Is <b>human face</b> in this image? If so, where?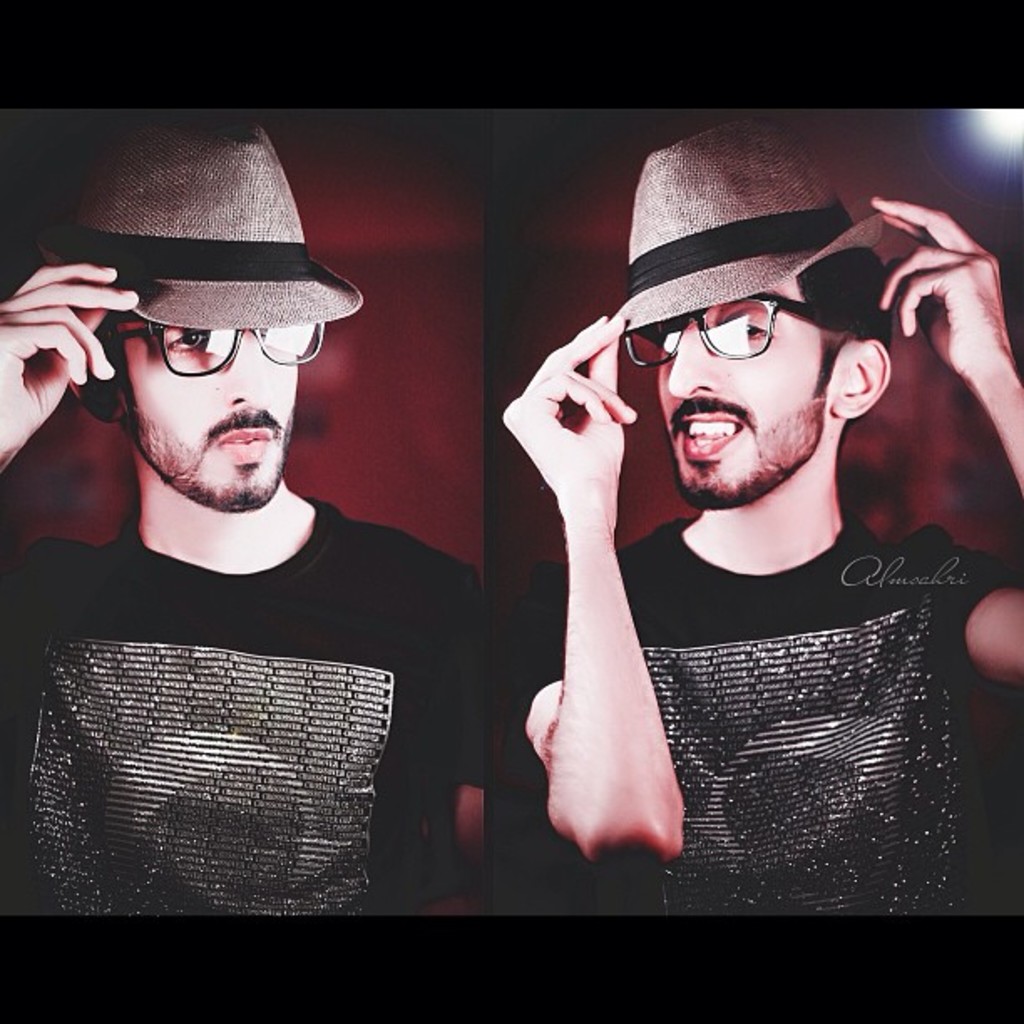
Yes, at bbox(117, 313, 298, 509).
